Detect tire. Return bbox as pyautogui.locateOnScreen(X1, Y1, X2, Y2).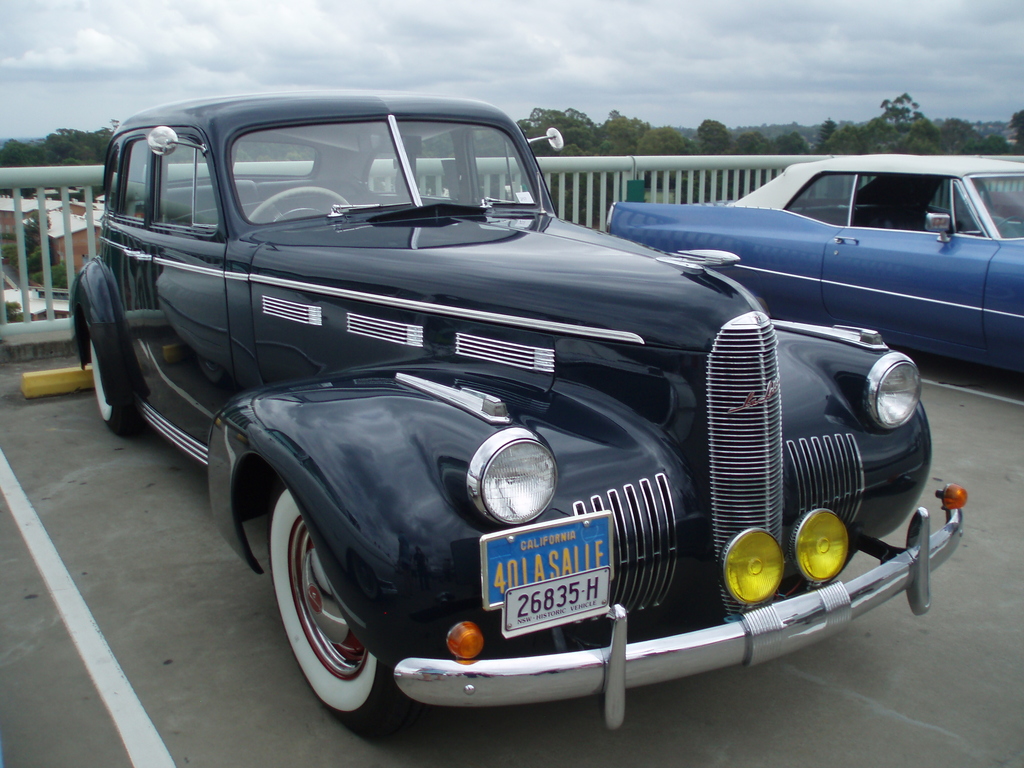
pyautogui.locateOnScreen(90, 331, 152, 434).
